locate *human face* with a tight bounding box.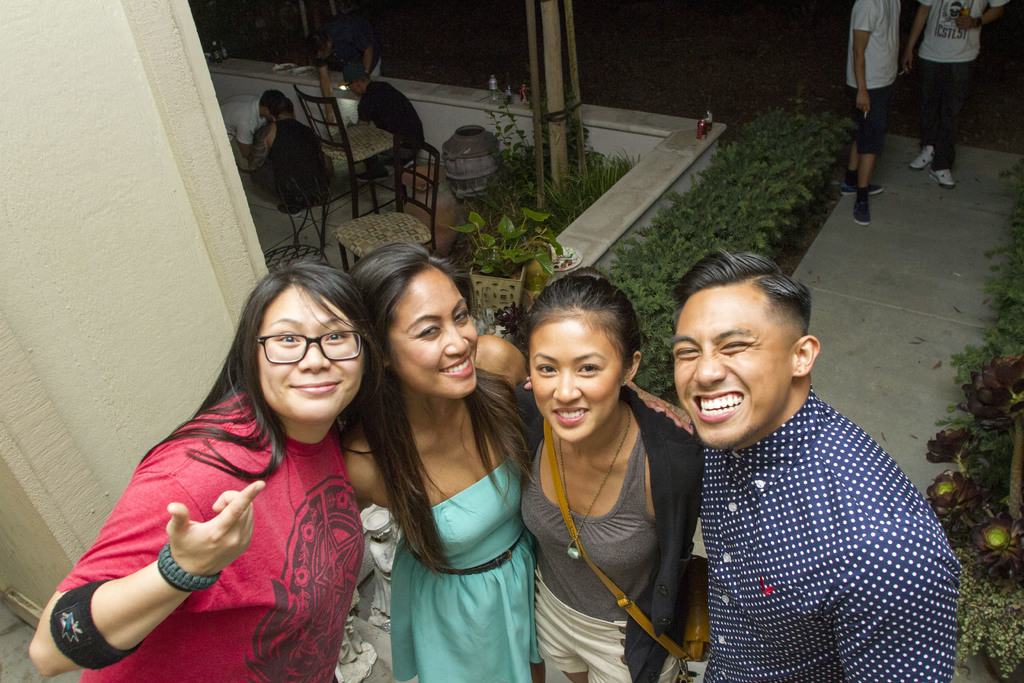
x1=530 y1=318 x2=623 y2=437.
